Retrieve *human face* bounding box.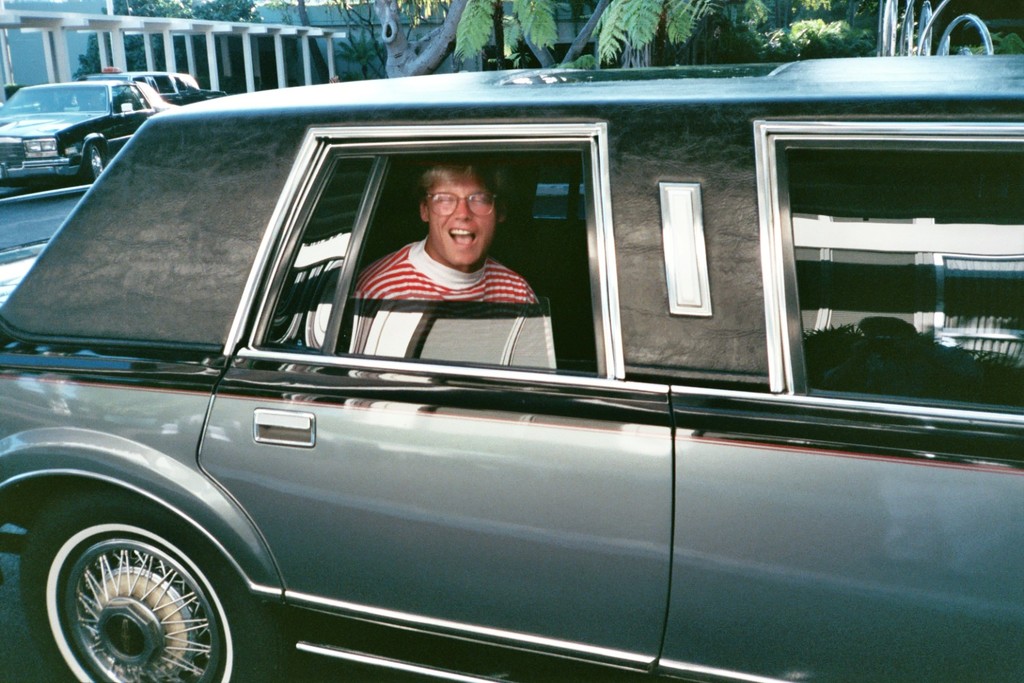
Bounding box: {"x1": 423, "y1": 169, "x2": 496, "y2": 266}.
